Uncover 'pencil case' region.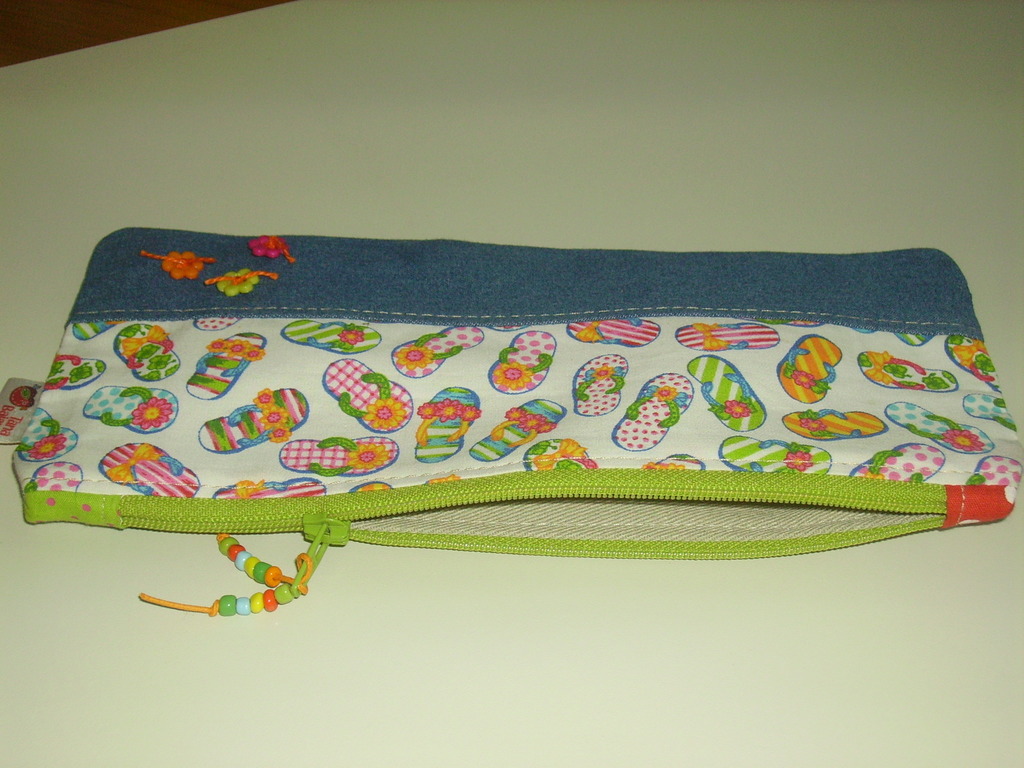
Uncovered: 0:226:1023:616.
